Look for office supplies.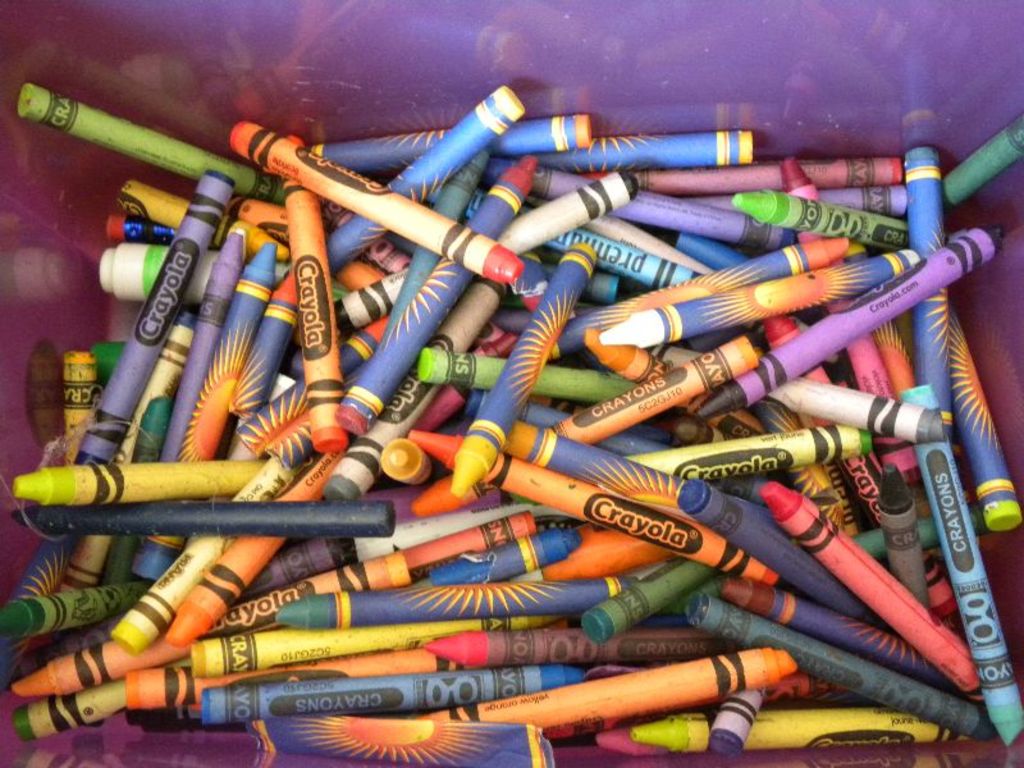
Found: detection(10, 461, 273, 502).
